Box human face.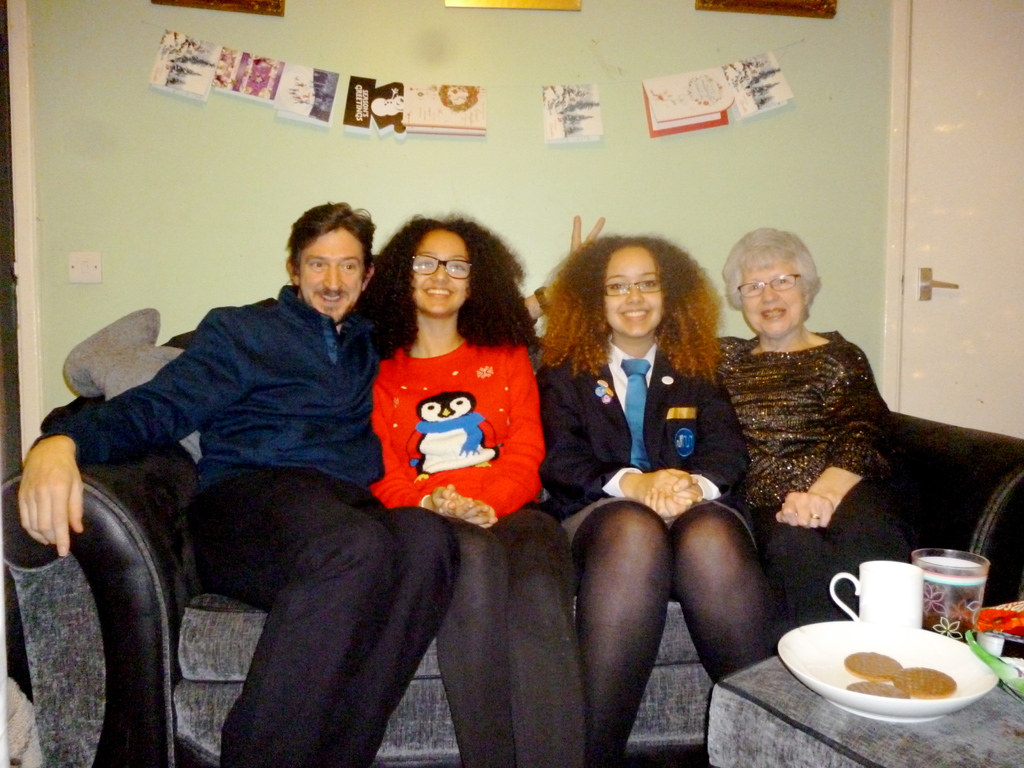
604:246:661:335.
